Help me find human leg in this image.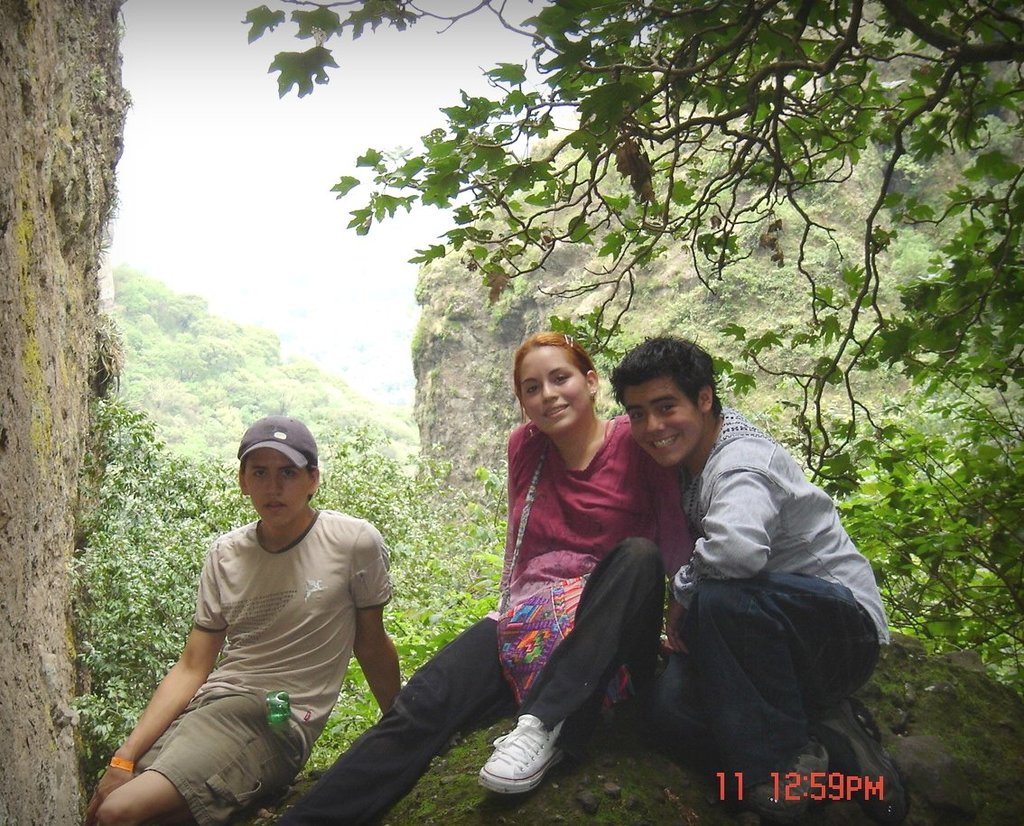
Found it: detection(265, 598, 515, 825).
